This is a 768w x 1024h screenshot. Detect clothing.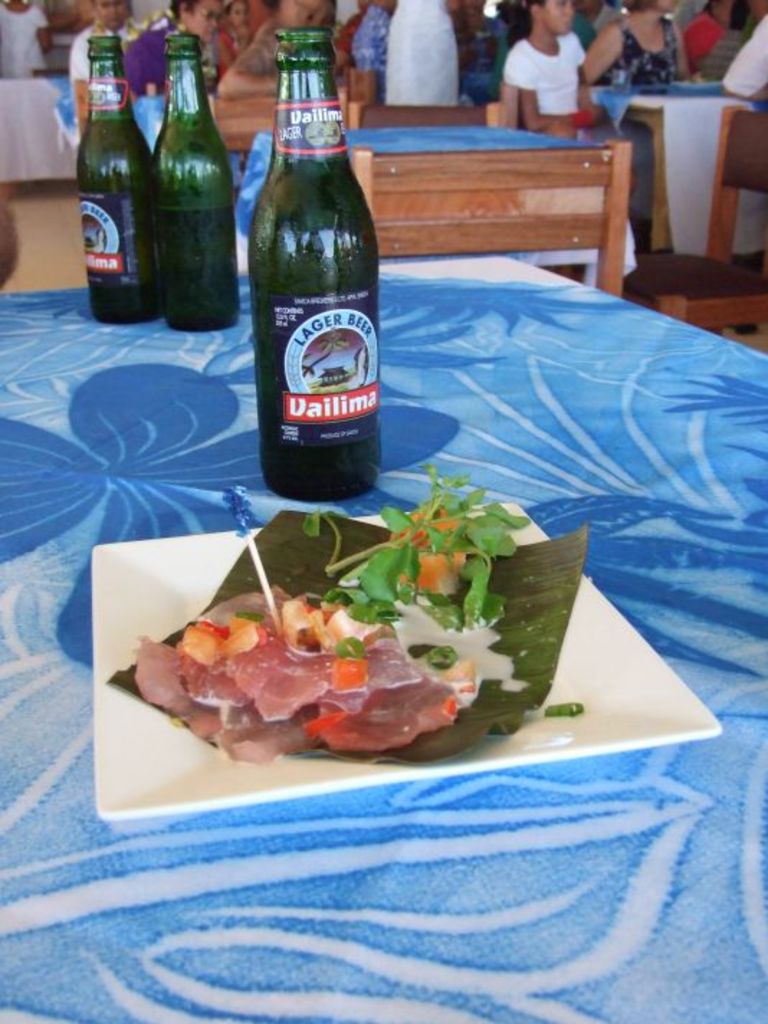
[608, 9, 683, 86].
